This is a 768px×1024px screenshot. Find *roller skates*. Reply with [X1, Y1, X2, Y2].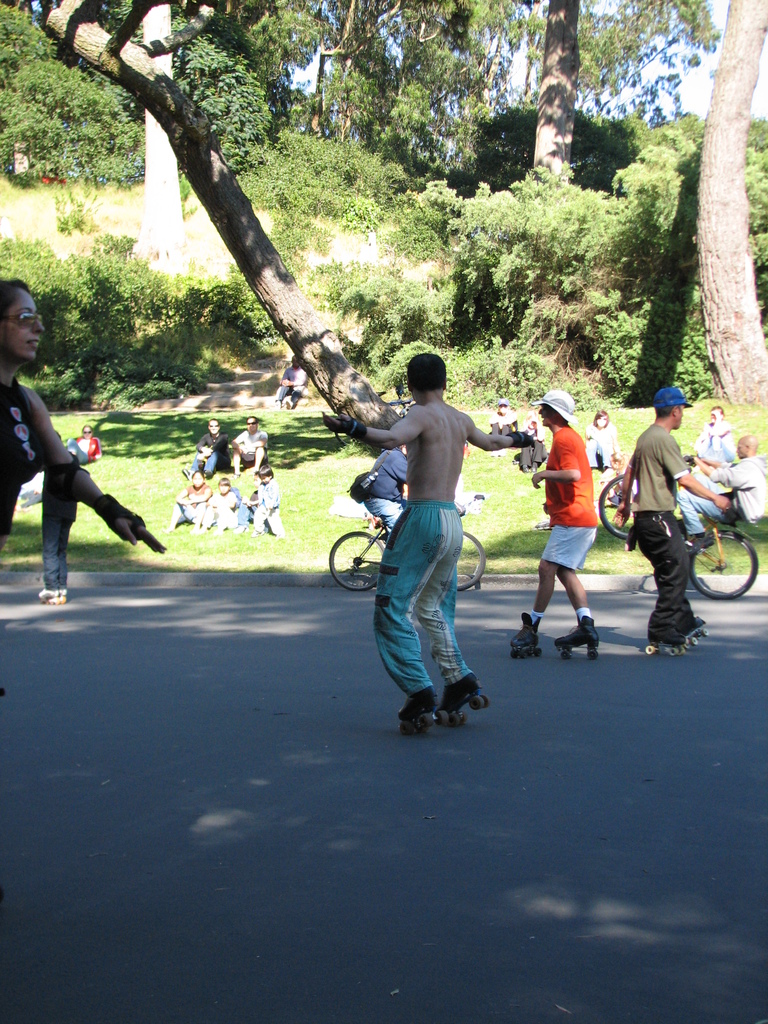
[552, 614, 602, 662].
